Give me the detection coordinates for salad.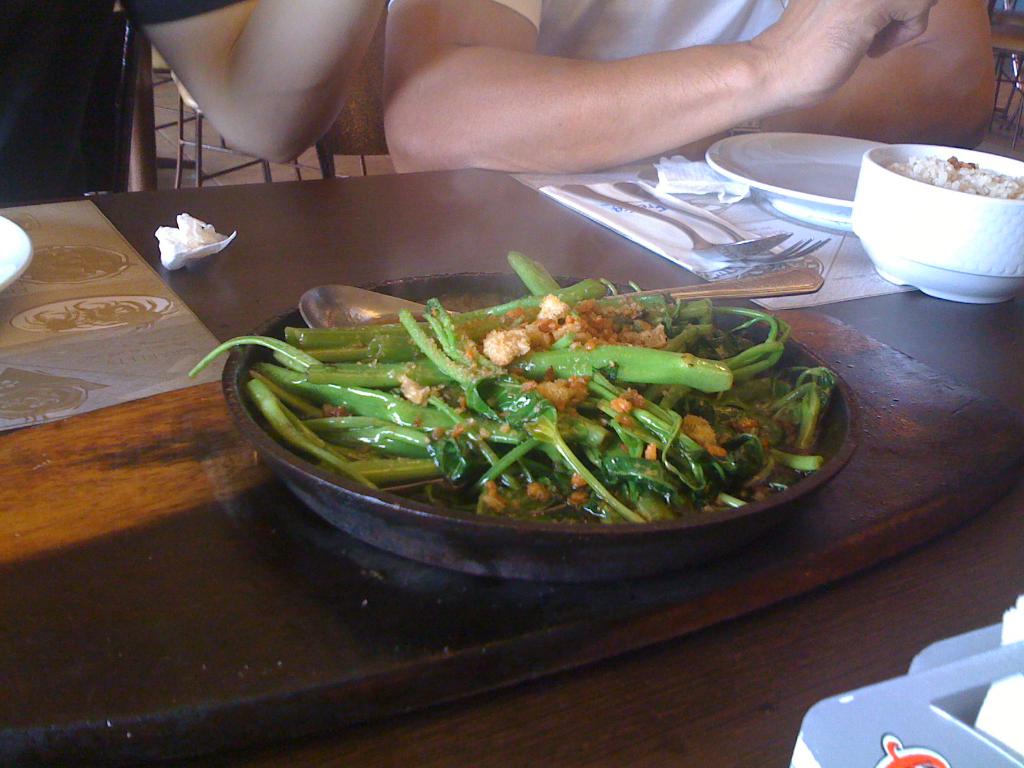
<box>209,256,852,531</box>.
